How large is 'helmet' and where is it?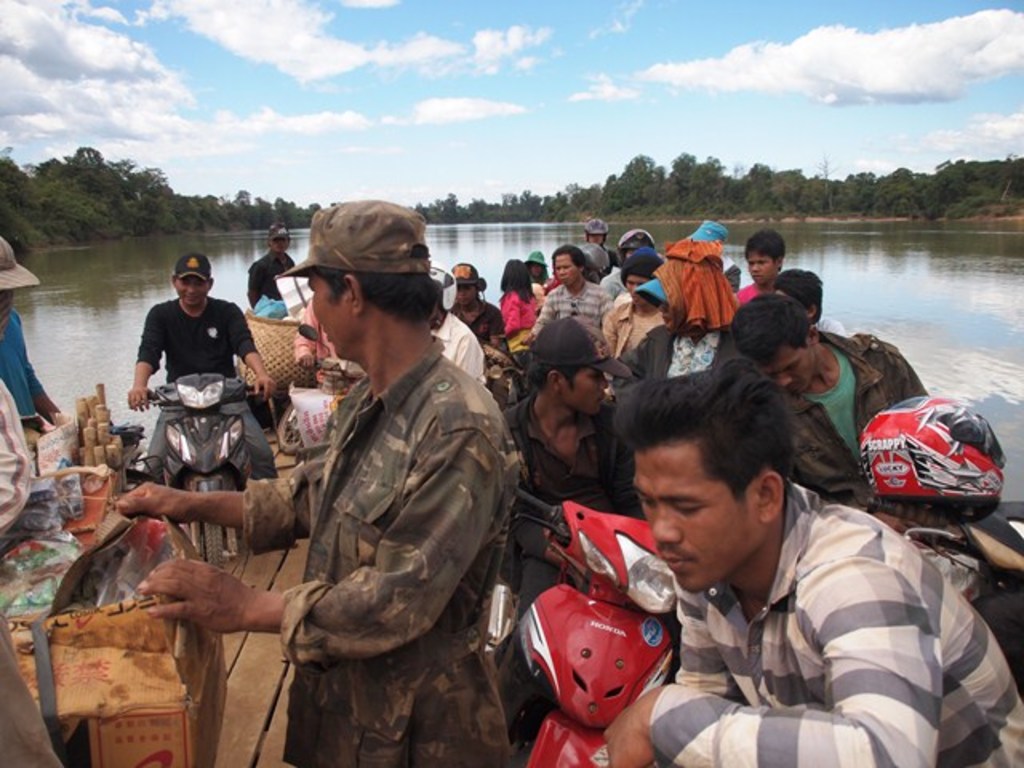
Bounding box: crop(618, 230, 675, 266).
